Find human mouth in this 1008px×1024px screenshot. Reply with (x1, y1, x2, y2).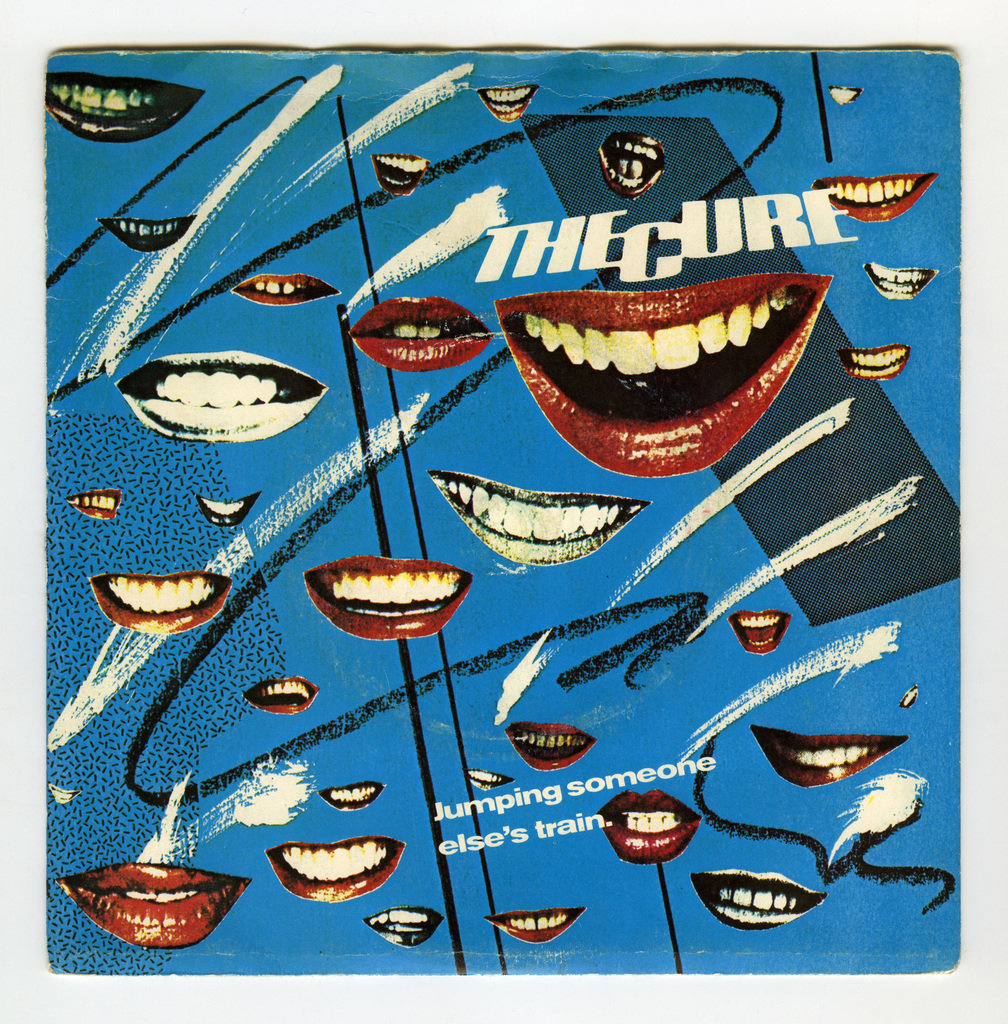
(464, 769, 513, 788).
